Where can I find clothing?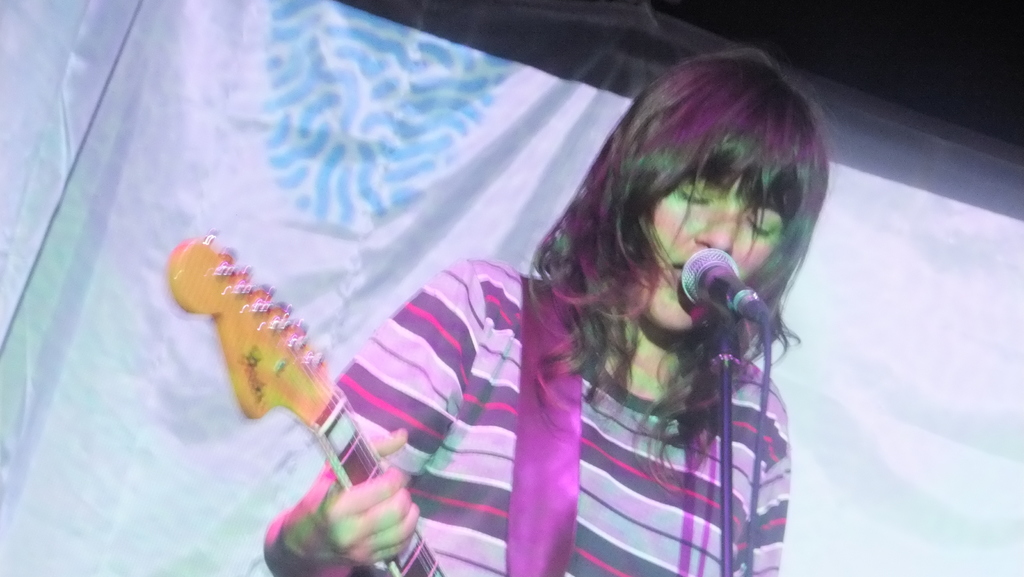
You can find it at 333,250,792,576.
